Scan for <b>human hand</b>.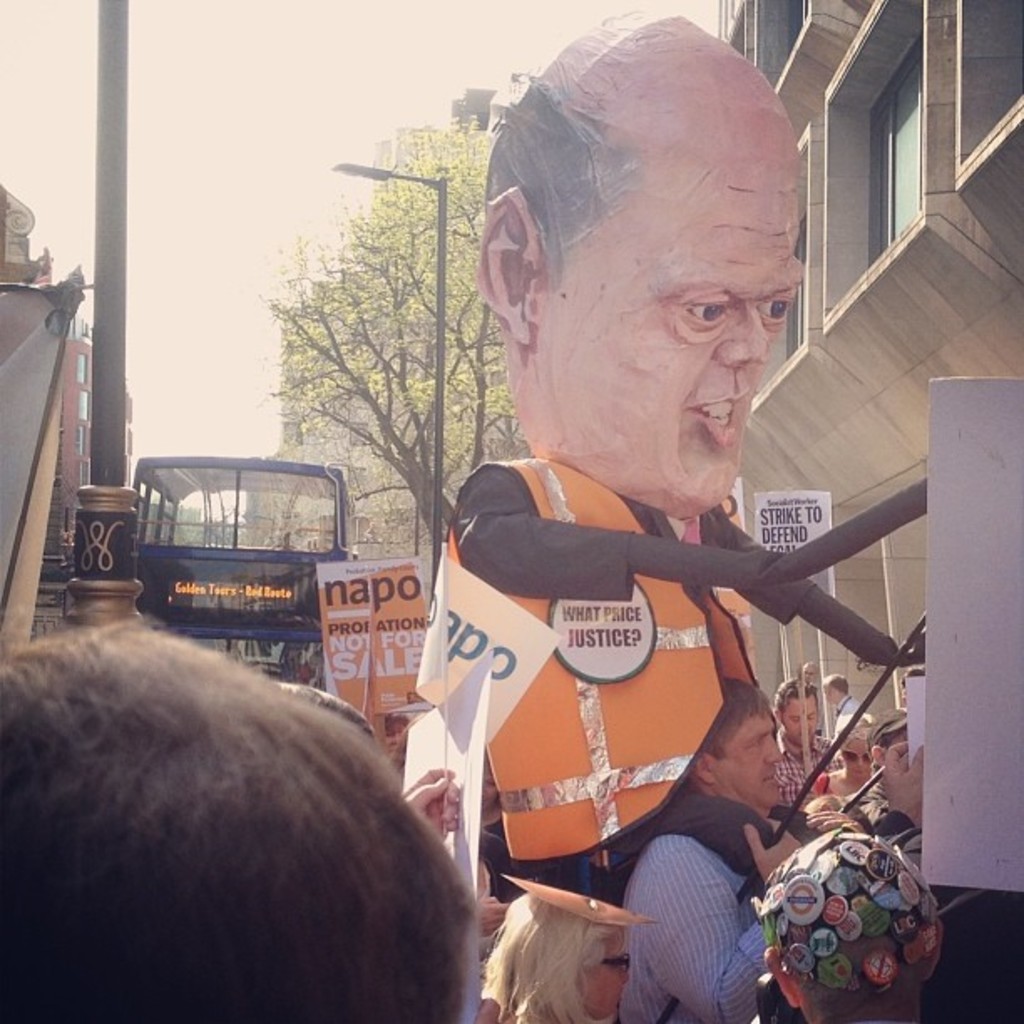
Scan result: 805/808/858/833.
